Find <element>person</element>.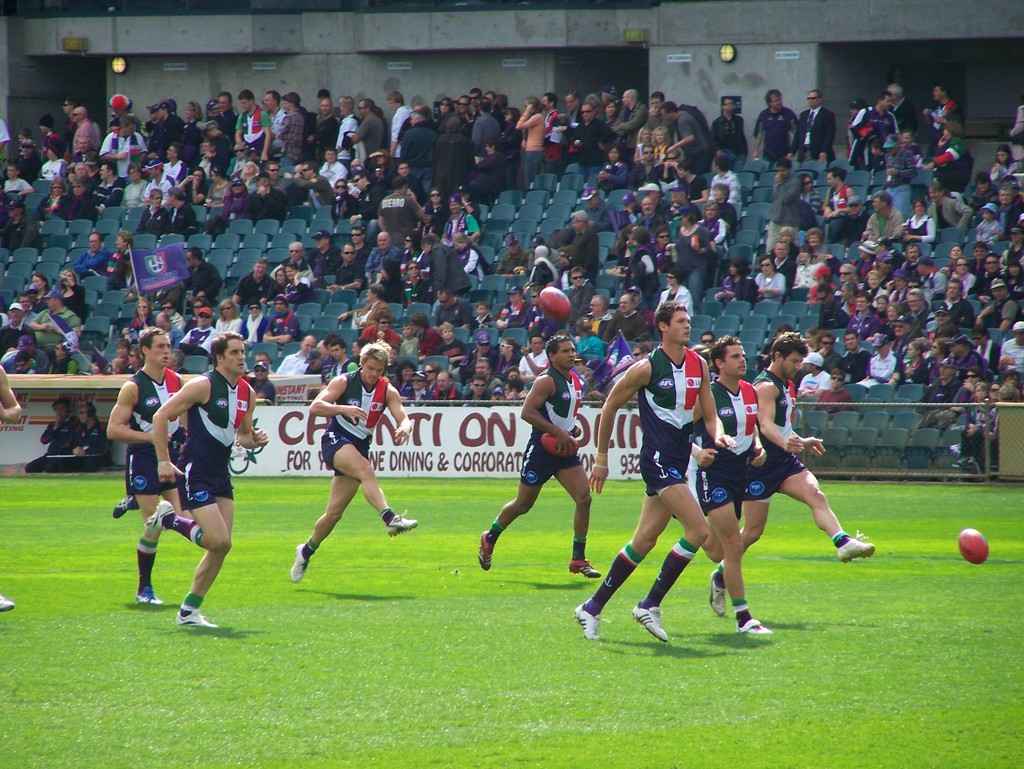
[left=291, top=333, right=397, bottom=589].
